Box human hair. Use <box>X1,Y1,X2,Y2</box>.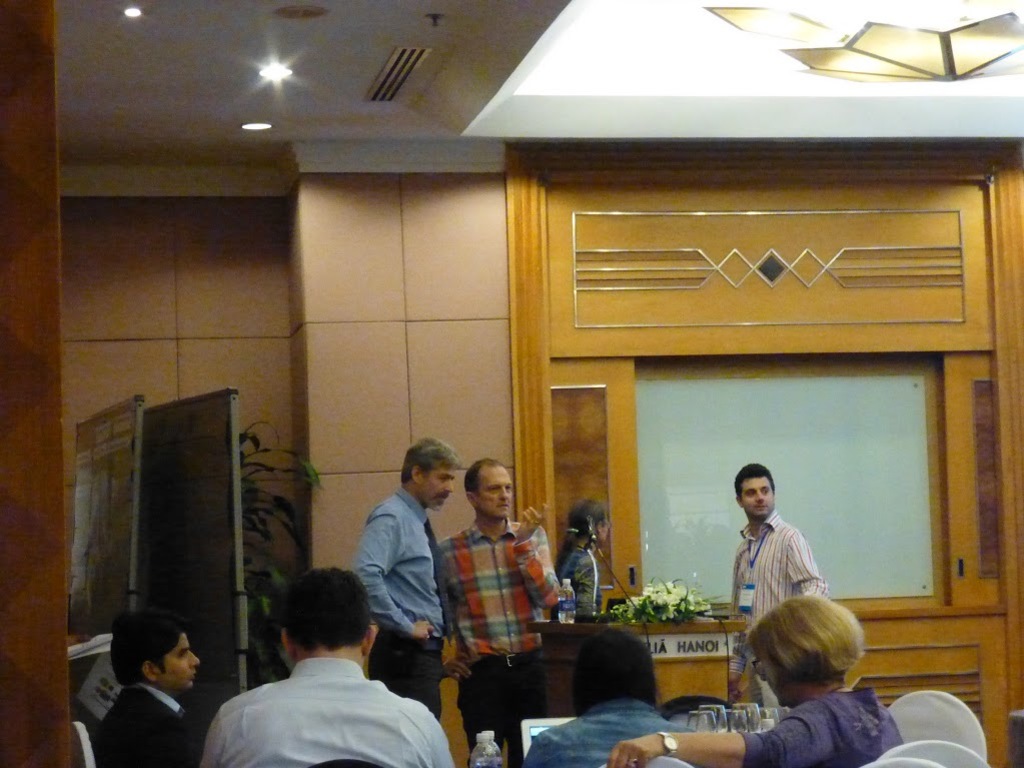
<box>571,624,667,707</box>.
